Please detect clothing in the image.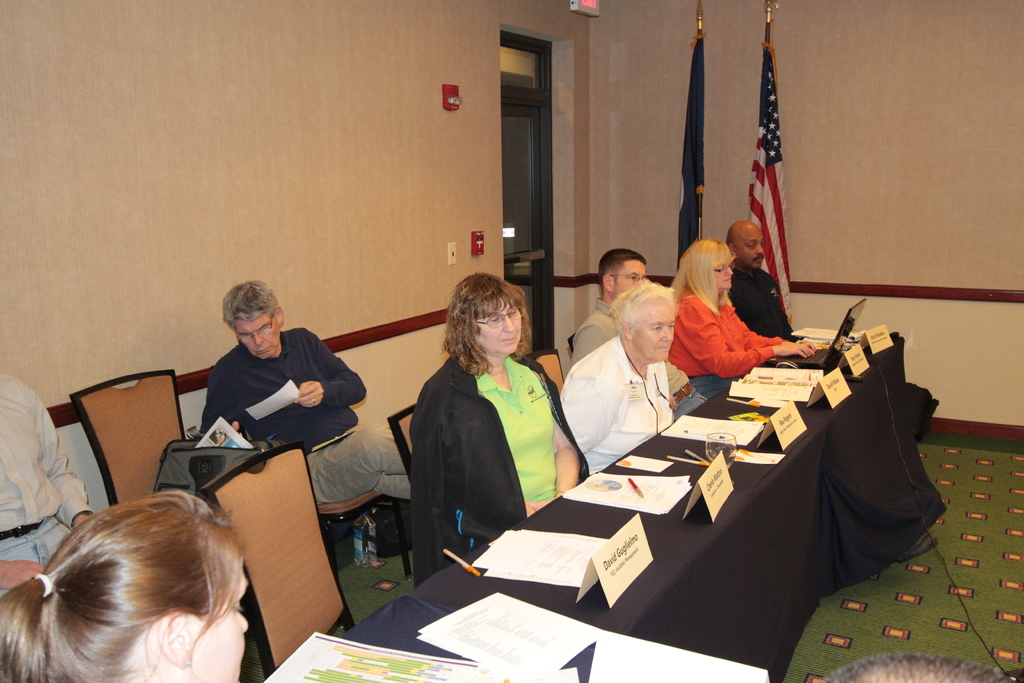
l=731, t=260, r=807, b=350.
